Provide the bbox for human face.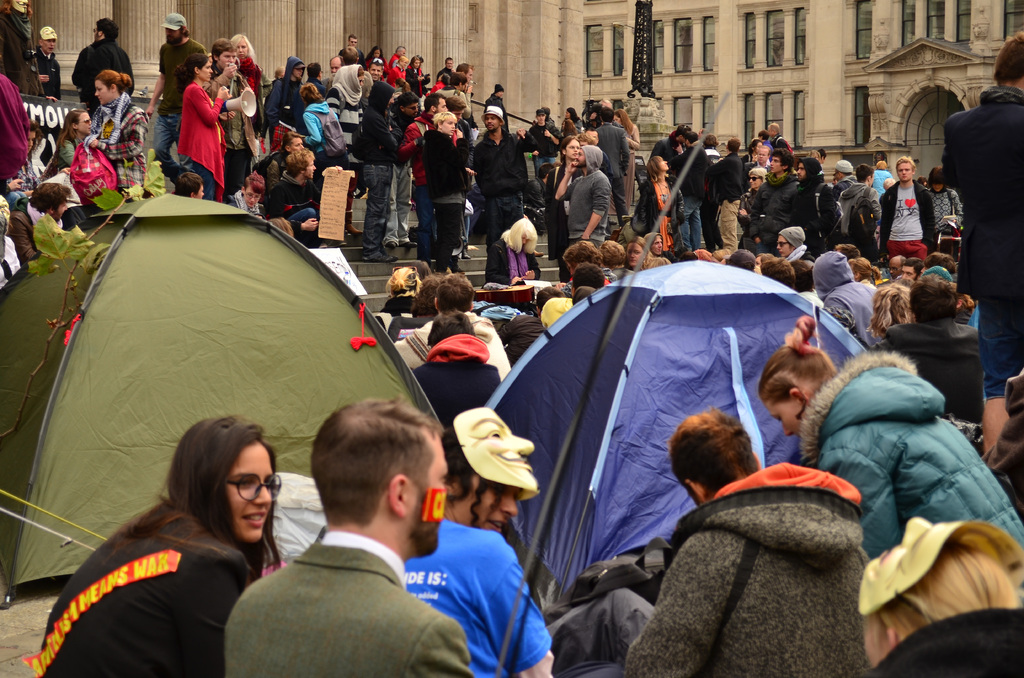
box(234, 41, 247, 56).
